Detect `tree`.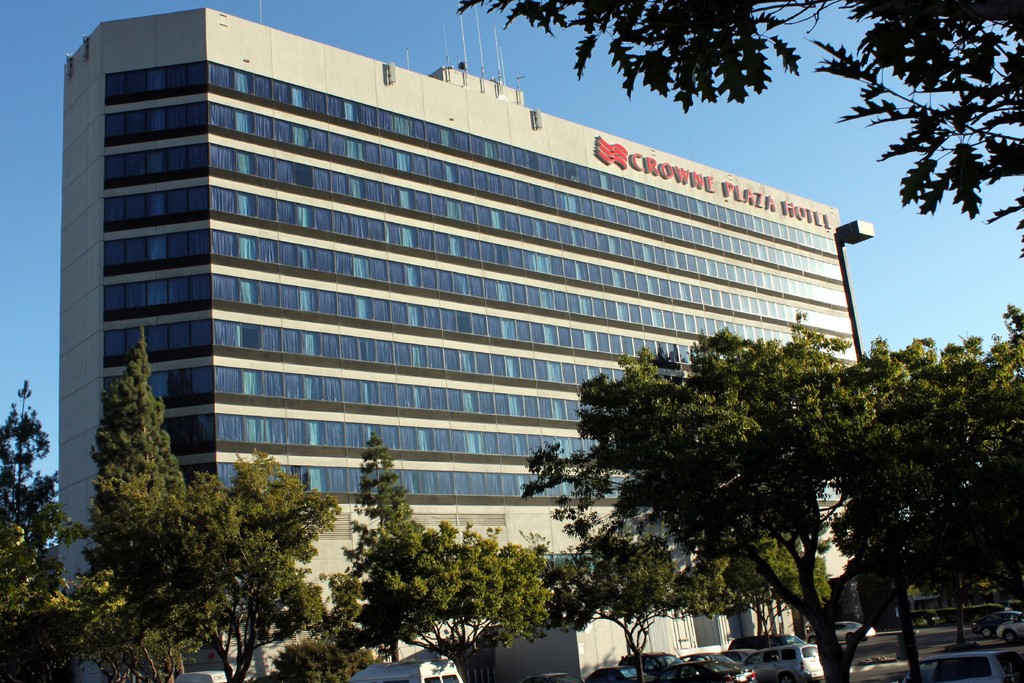
Detected at rect(454, 3, 1023, 264).
